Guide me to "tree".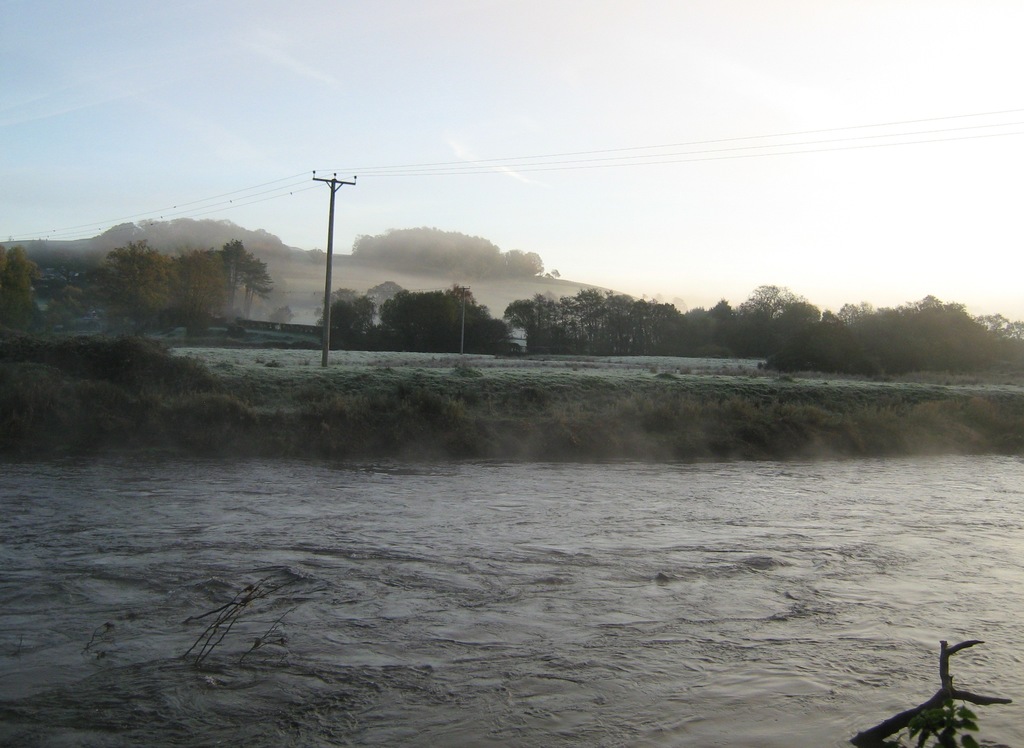
Guidance: (x1=806, y1=305, x2=856, y2=354).
